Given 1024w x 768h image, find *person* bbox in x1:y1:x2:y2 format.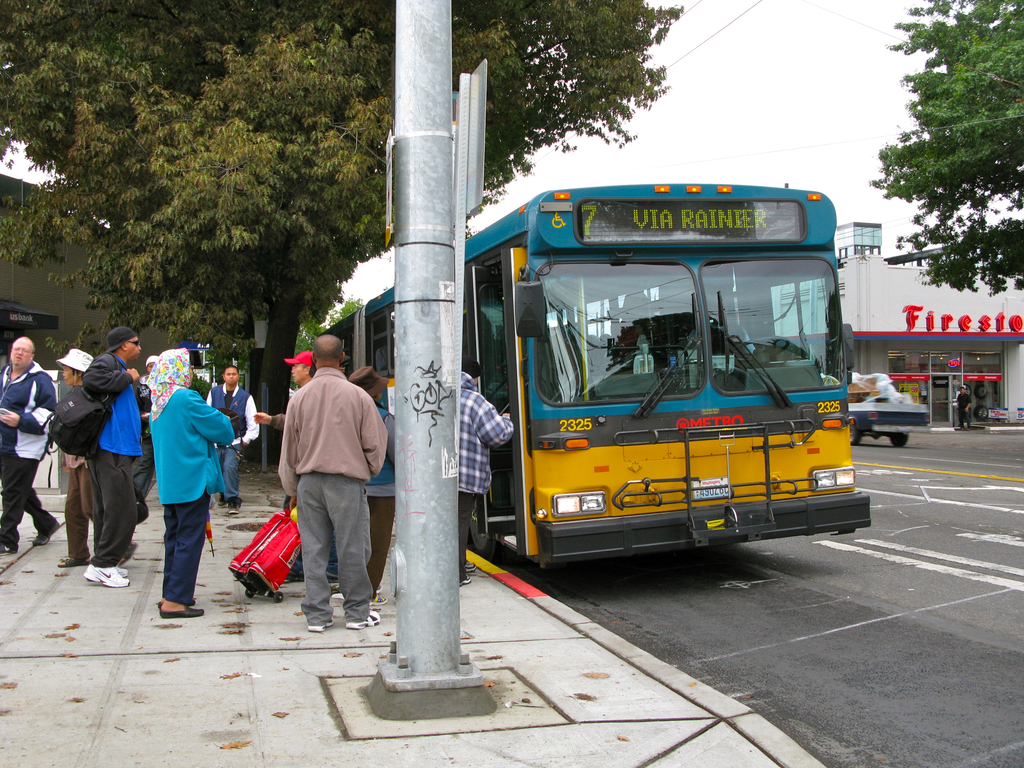
204:366:260:515.
